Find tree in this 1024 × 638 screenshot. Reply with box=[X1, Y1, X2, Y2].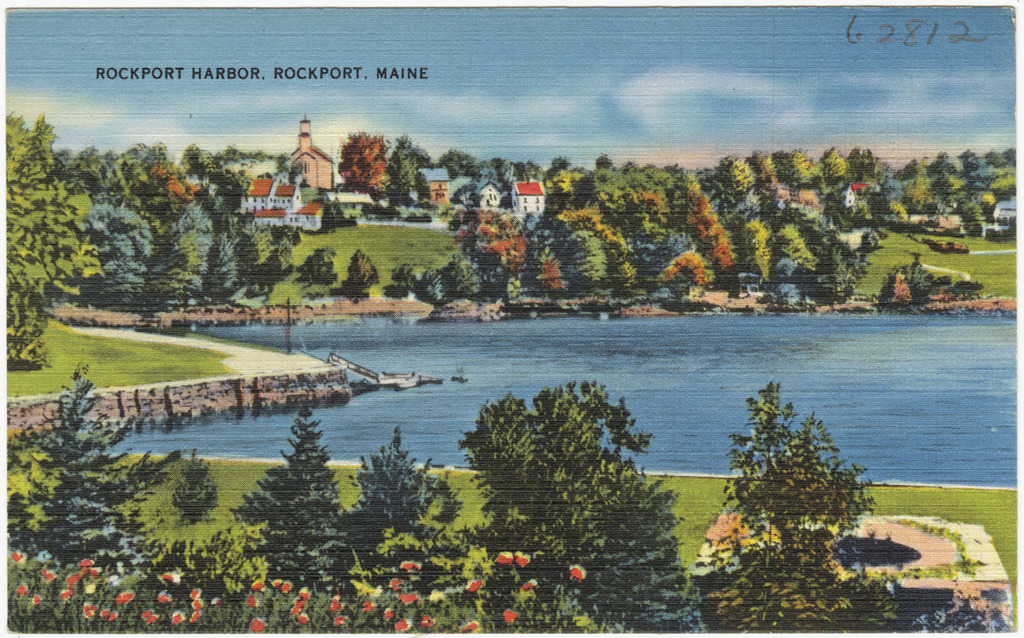
box=[433, 146, 482, 172].
